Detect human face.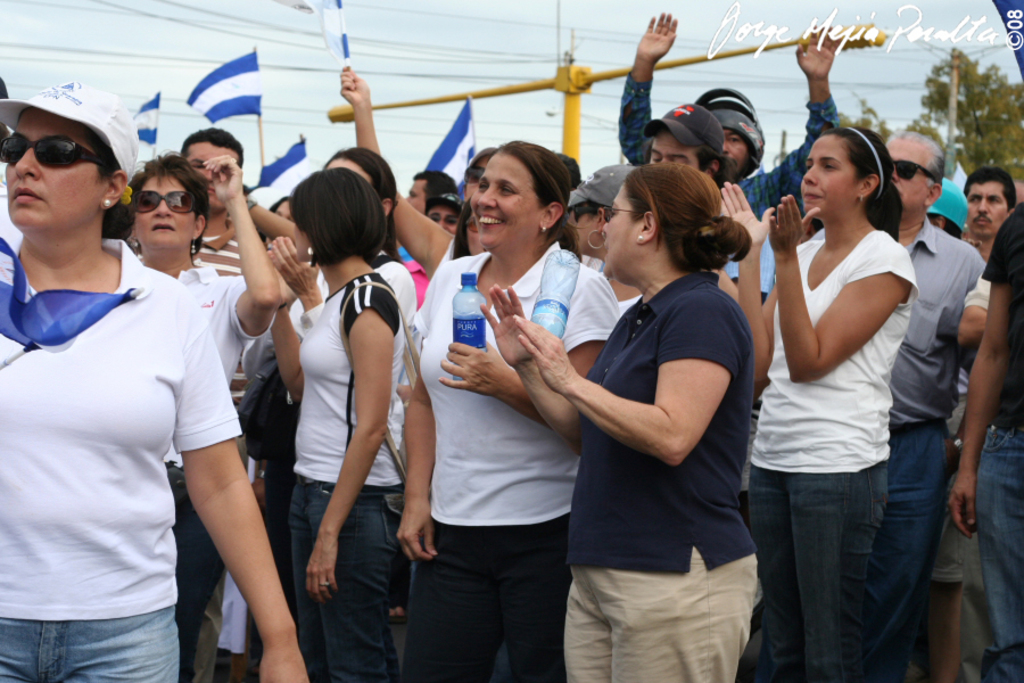
Detected at (9, 98, 121, 248).
